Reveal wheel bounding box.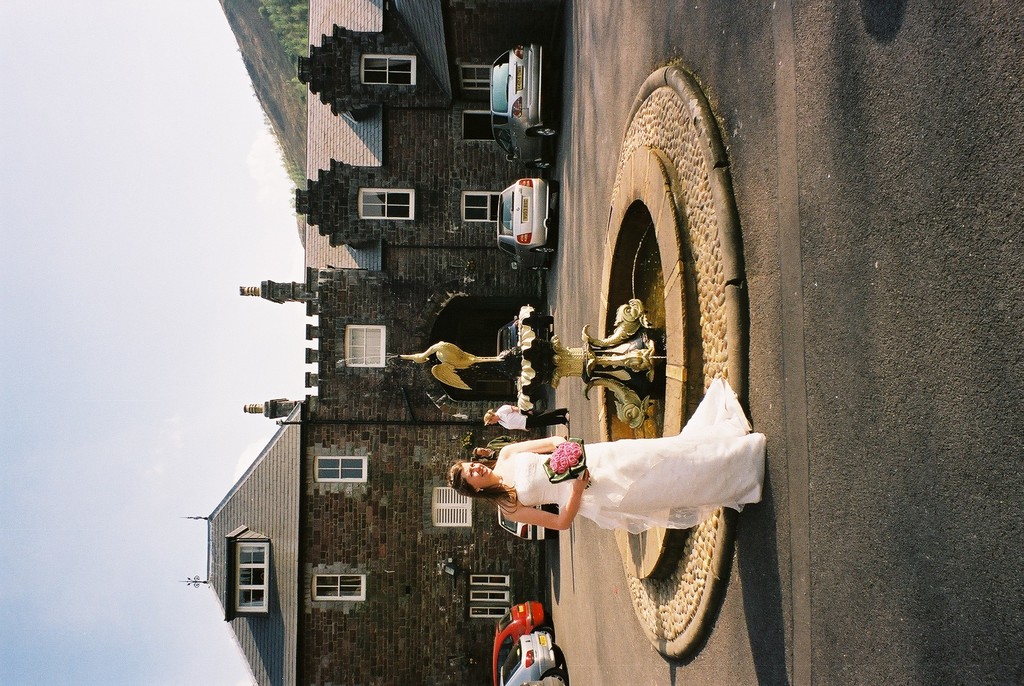
Revealed: x1=544, y1=670, x2=566, y2=682.
